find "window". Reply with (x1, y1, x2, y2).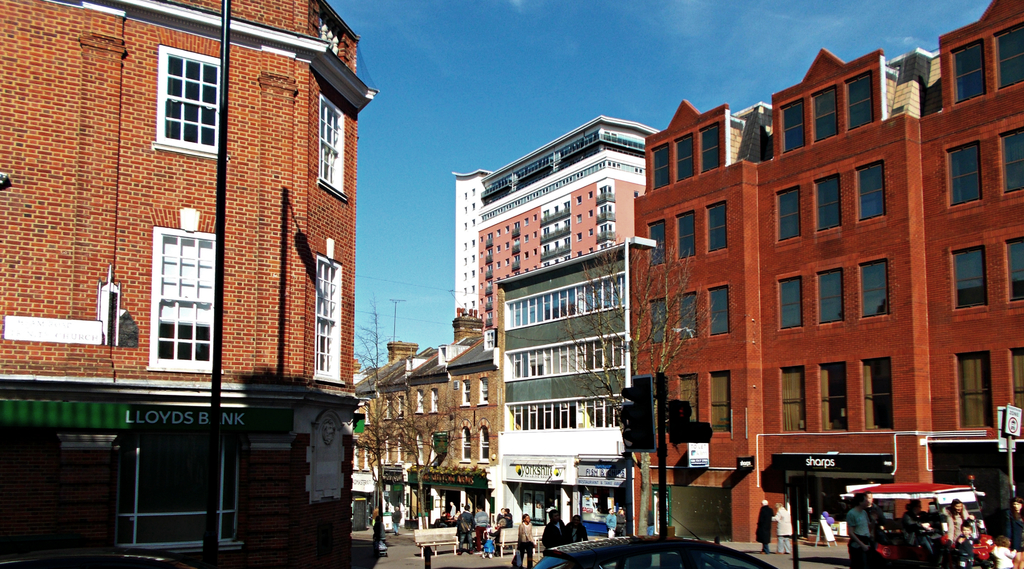
(573, 194, 583, 204).
